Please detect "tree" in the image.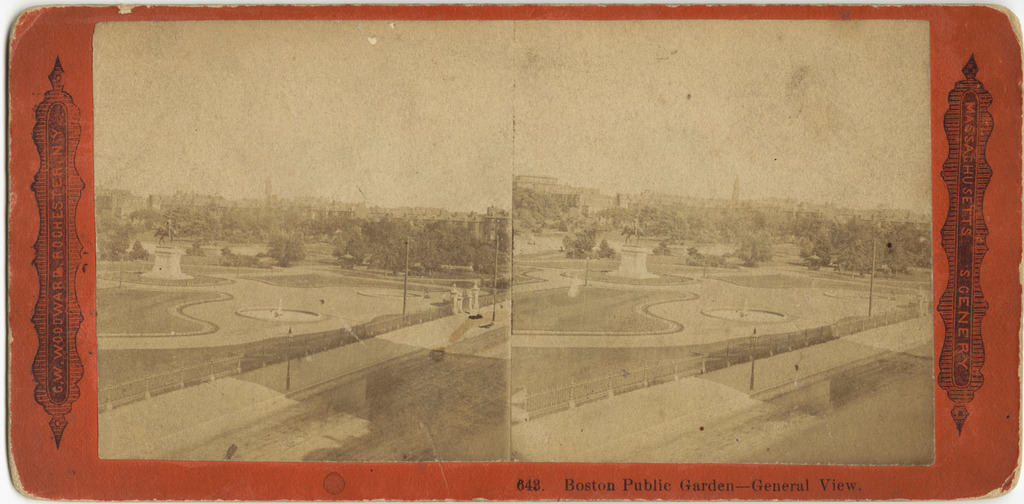
BBox(511, 183, 930, 263).
